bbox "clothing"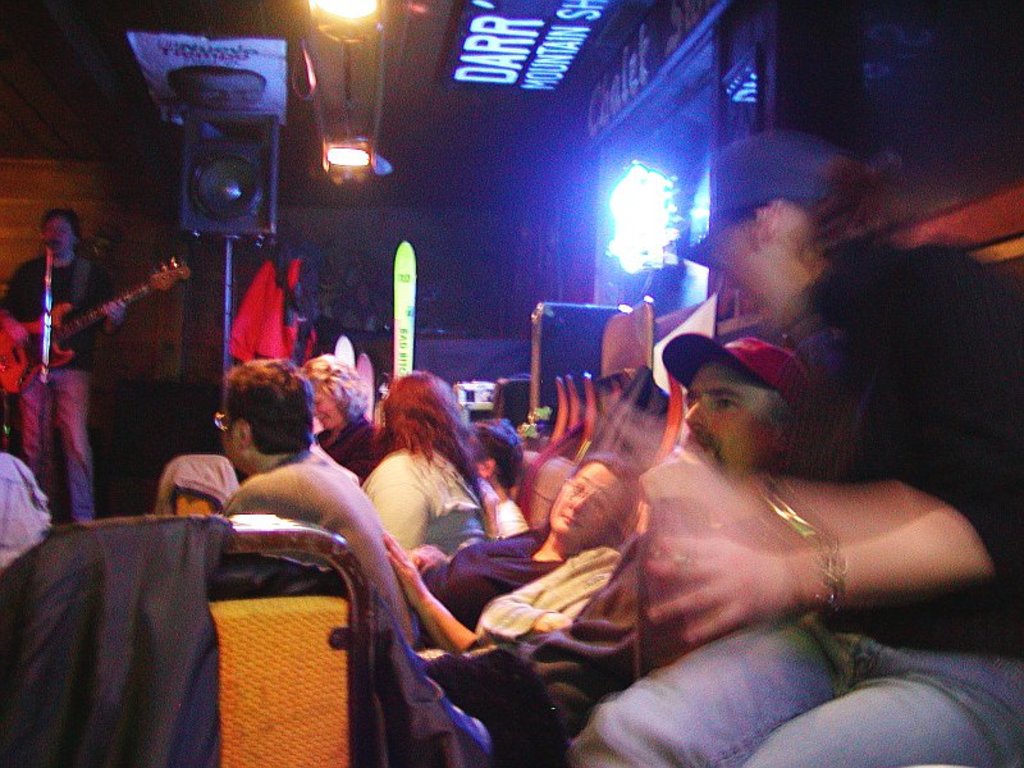
locate(215, 438, 416, 634)
